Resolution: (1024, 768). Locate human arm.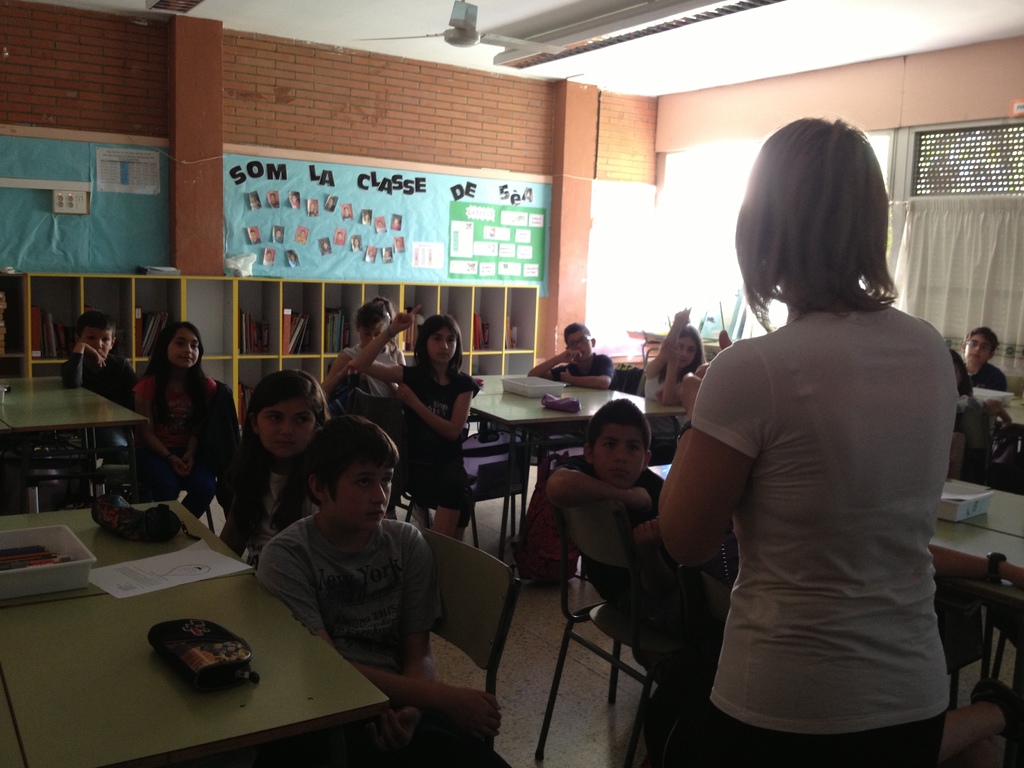
crop(360, 298, 417, 381).
